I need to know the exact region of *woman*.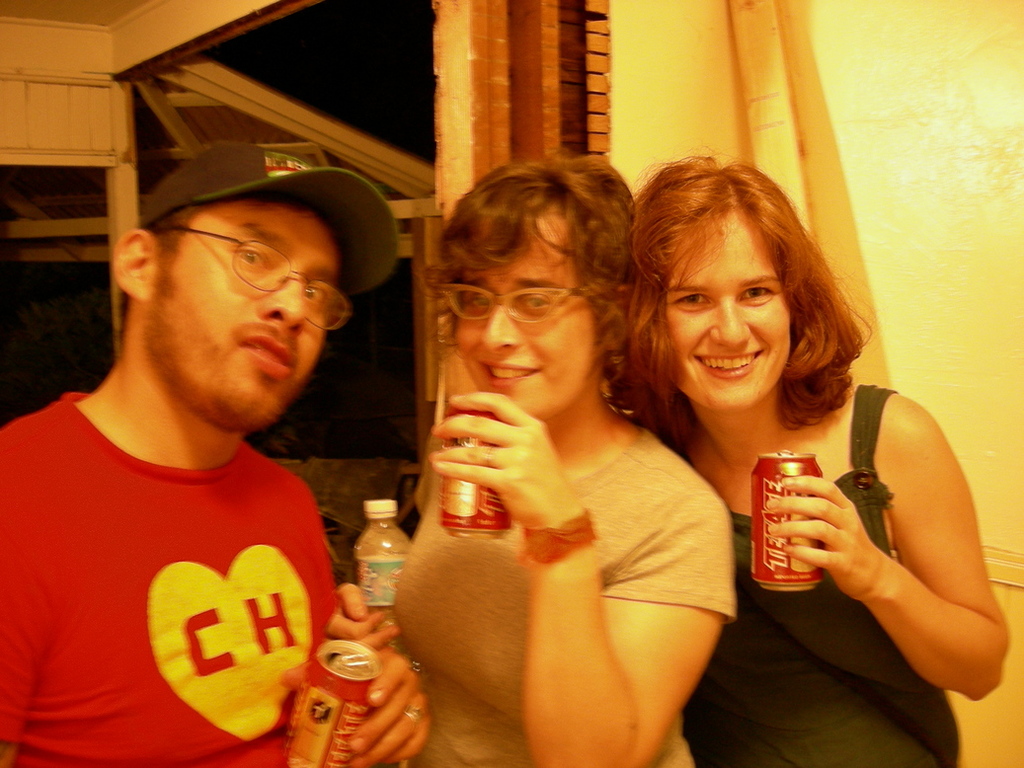
Region: [left=660, top=138, right=995, bottom=767].
